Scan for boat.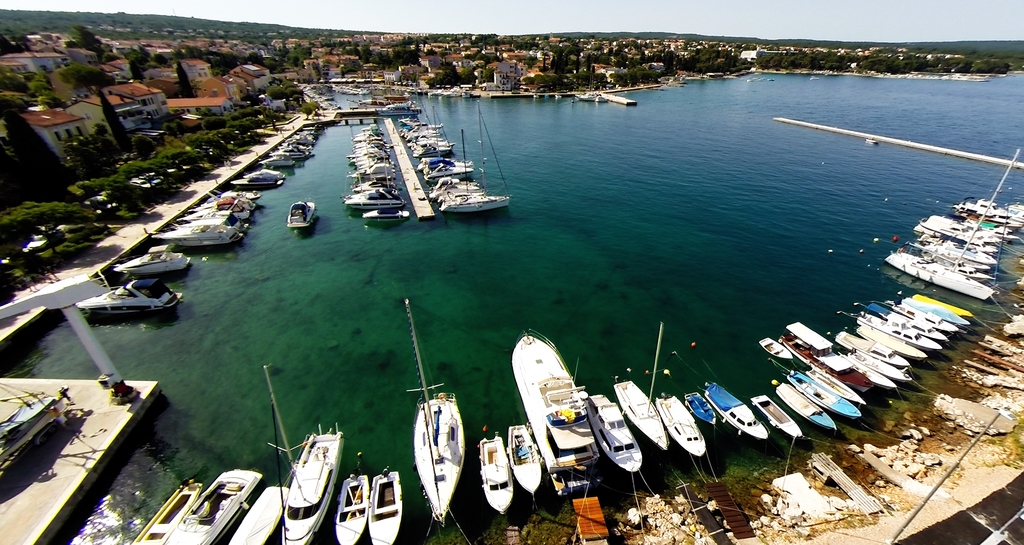
Scan result: detection(409, 297, 467, 528).
